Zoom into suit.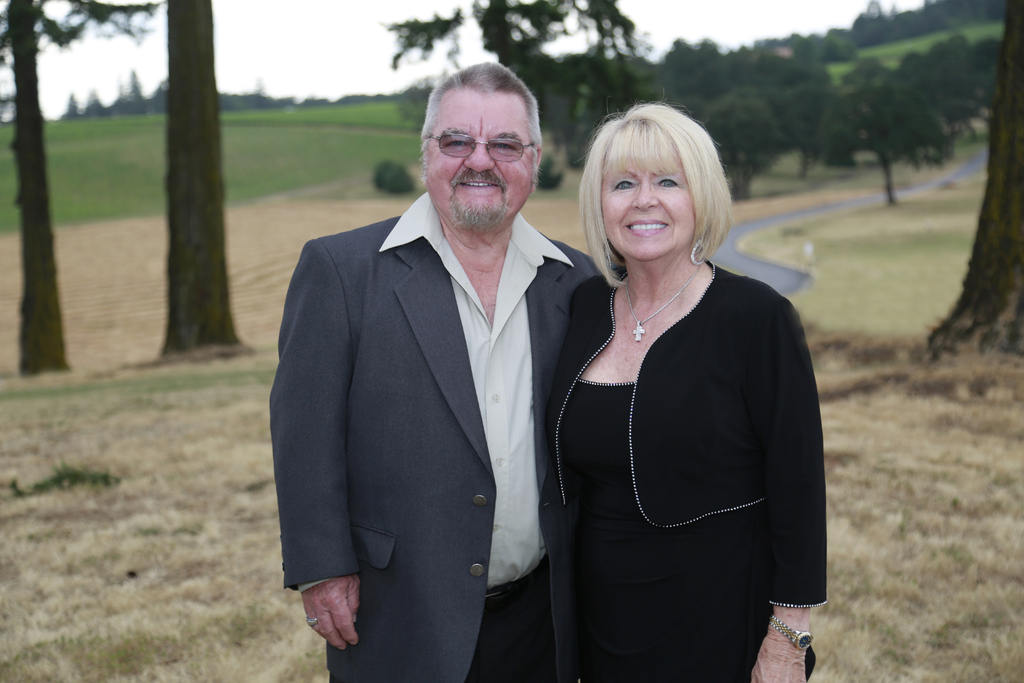
Zoom target: 268 191 602 682.
